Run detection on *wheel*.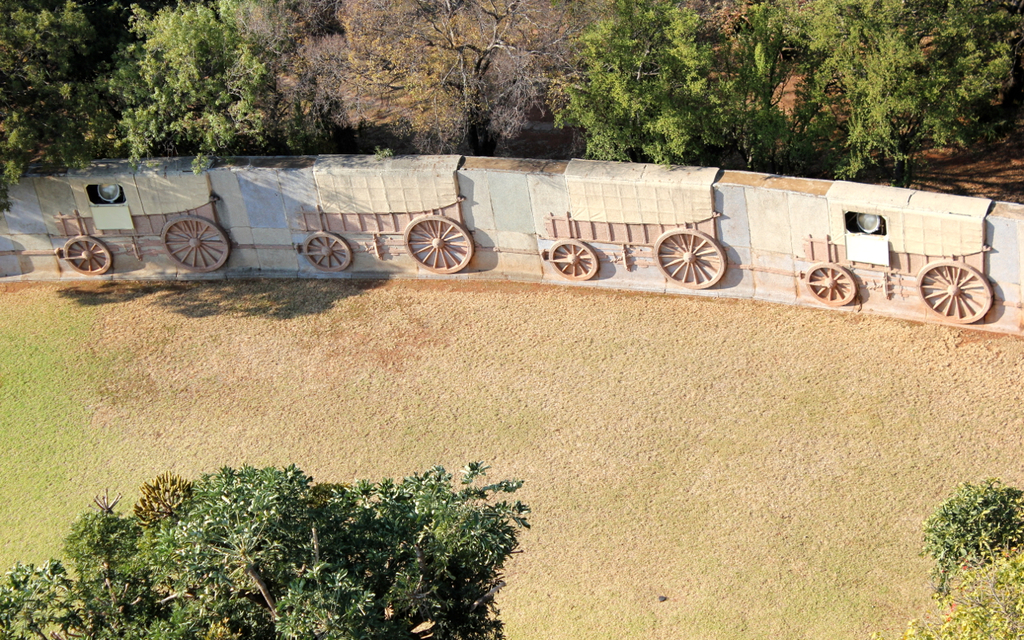
Result: bbox=[651, 225, 730, 288].
